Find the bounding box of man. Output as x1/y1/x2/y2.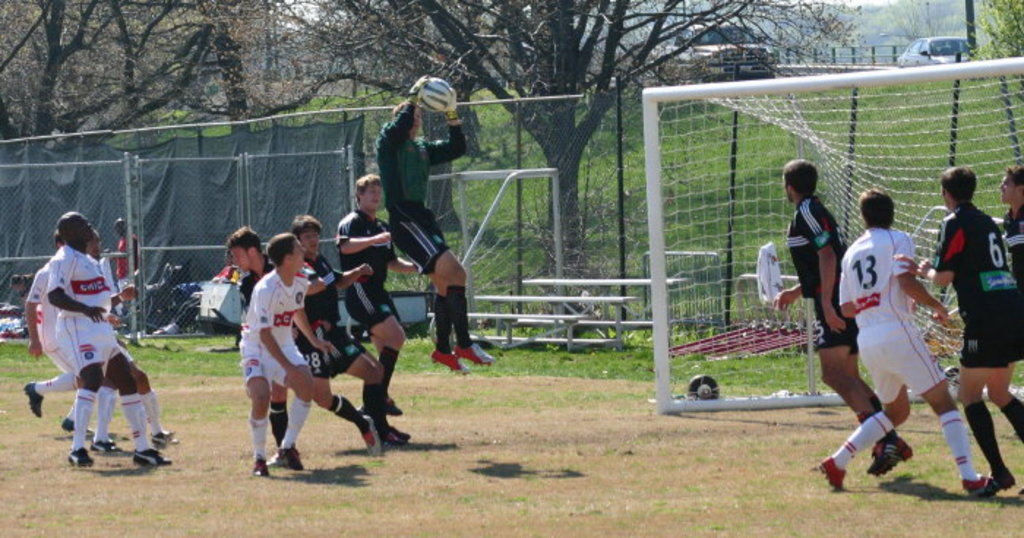
335/175/424/420.
